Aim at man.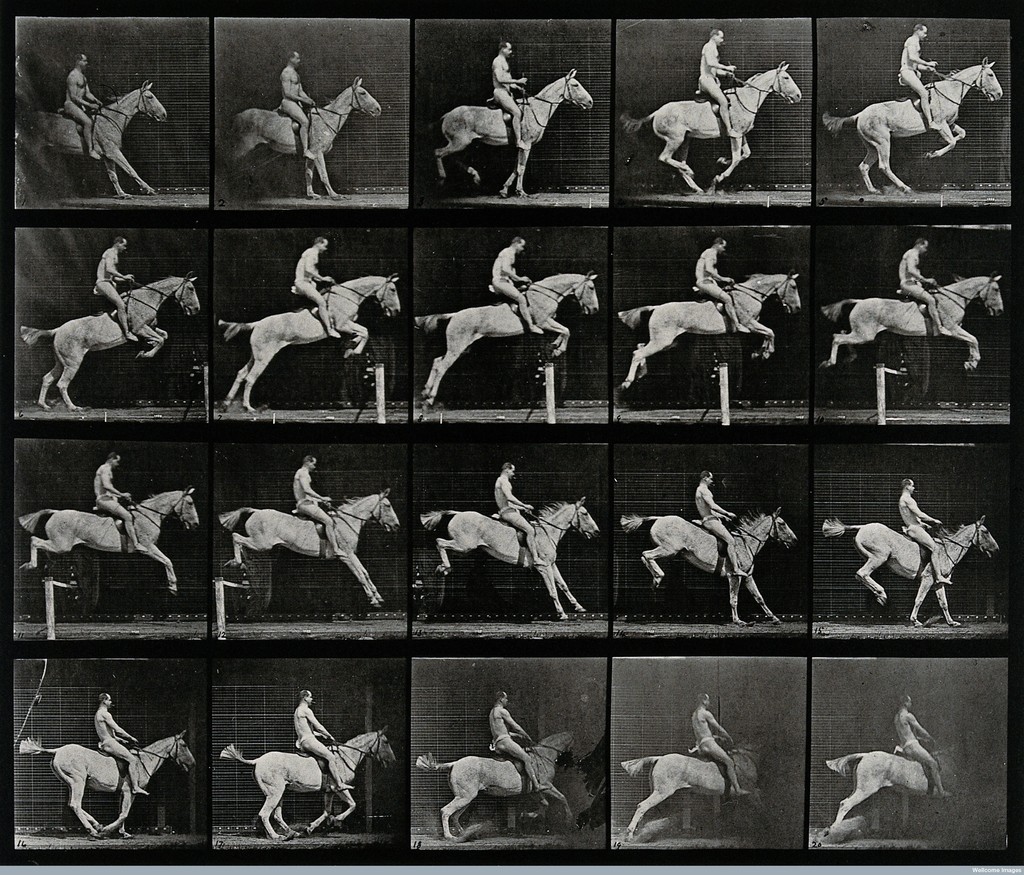
Aimed at (700,30,741,138).
